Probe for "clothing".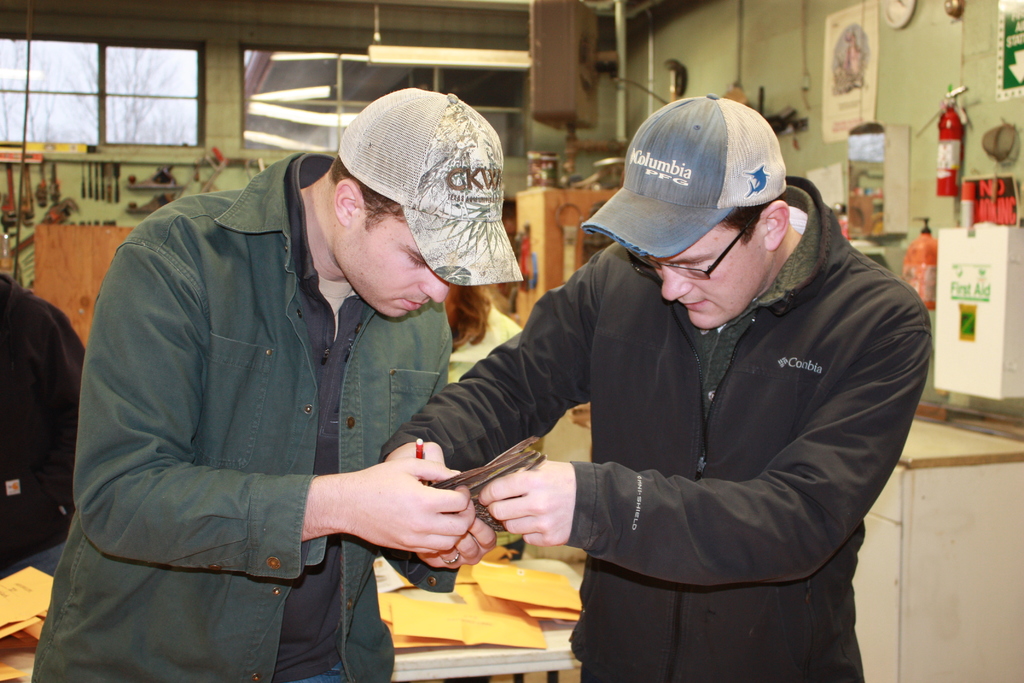
Probe result: box(383, 170, 945, 682).
